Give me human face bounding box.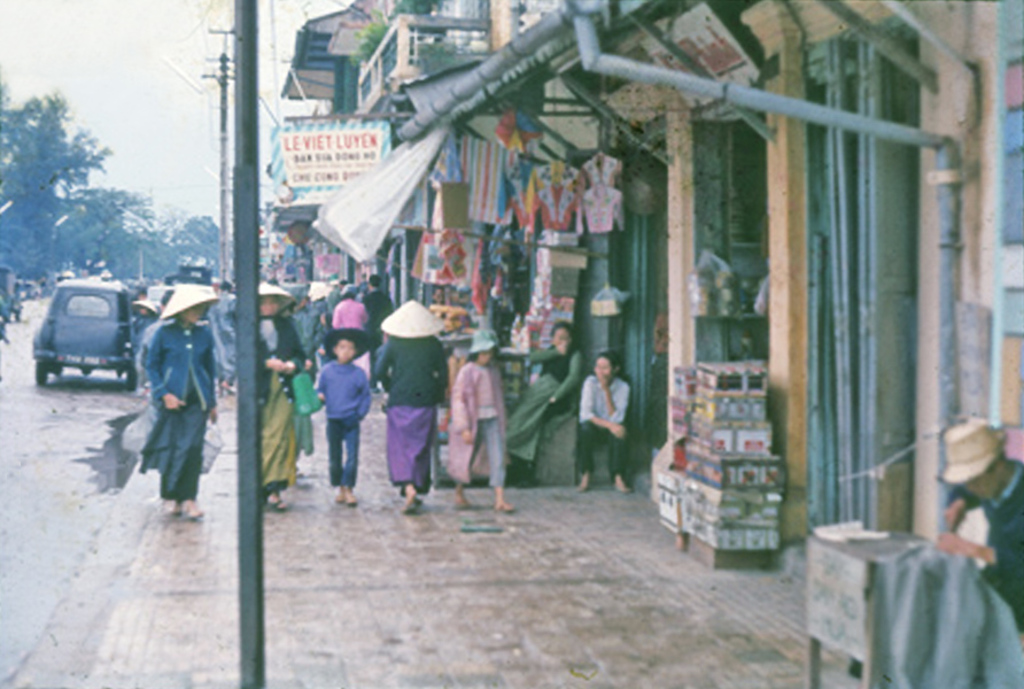
Rect(336, 339, 357, 361).
